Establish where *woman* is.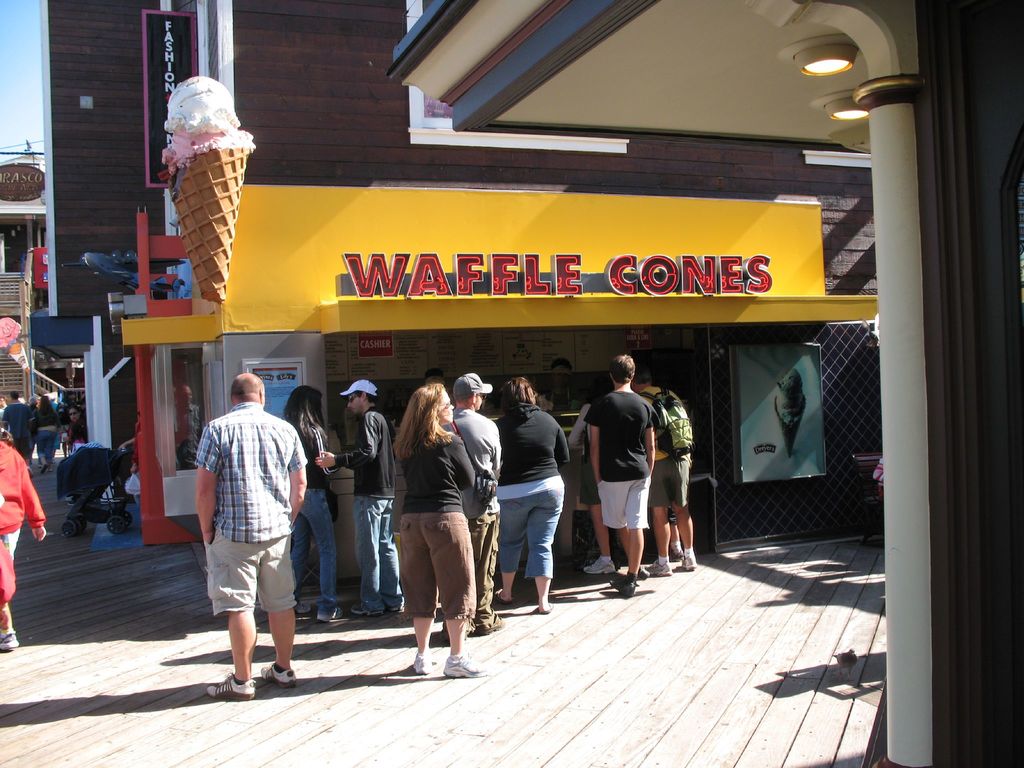
Established at {"x1": 374, "y1": 385, "x2": 485, "y2": 683}.
